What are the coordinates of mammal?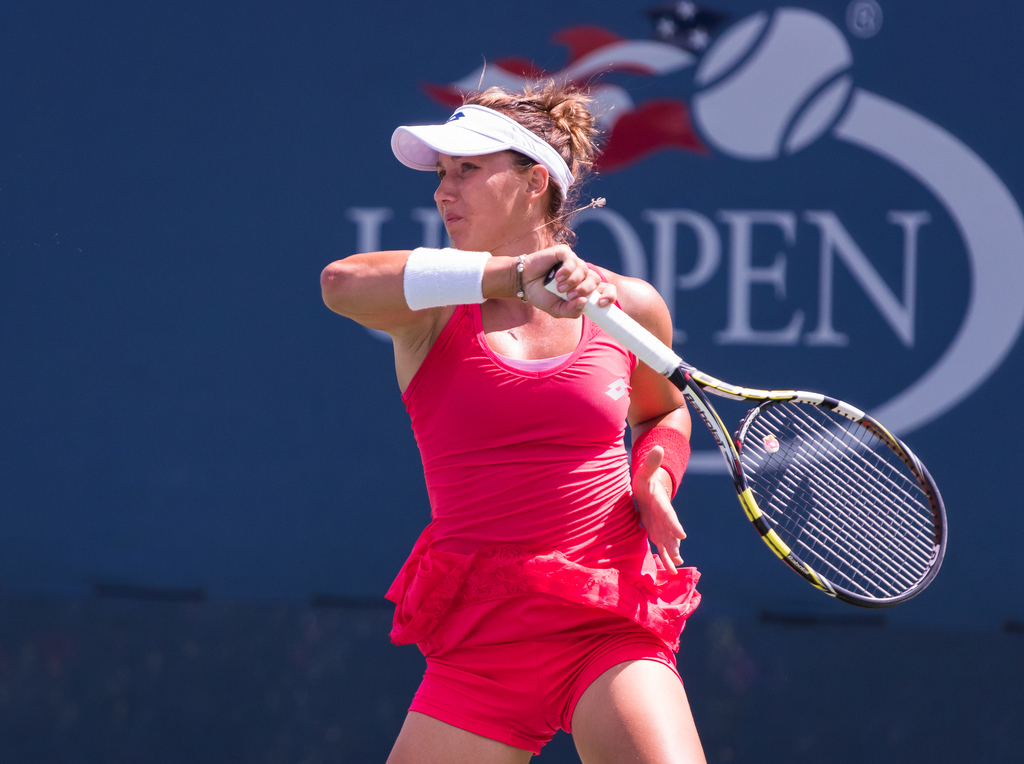
left=303, top=113, right=739, bottom=763.
